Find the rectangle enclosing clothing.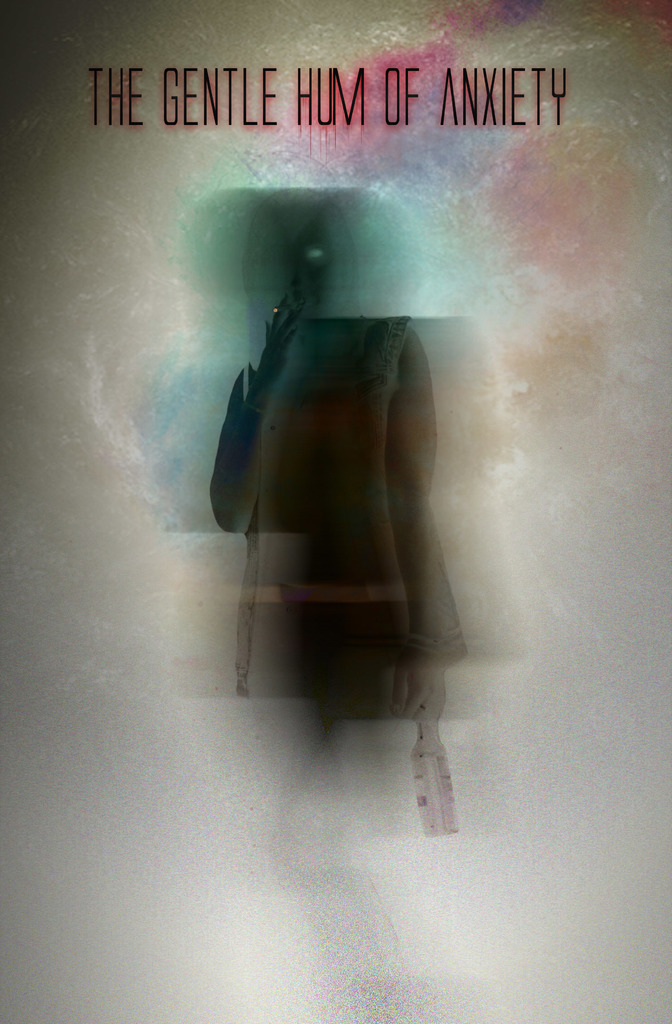
[x1=241, y1=317, x2=468, y2=707].
